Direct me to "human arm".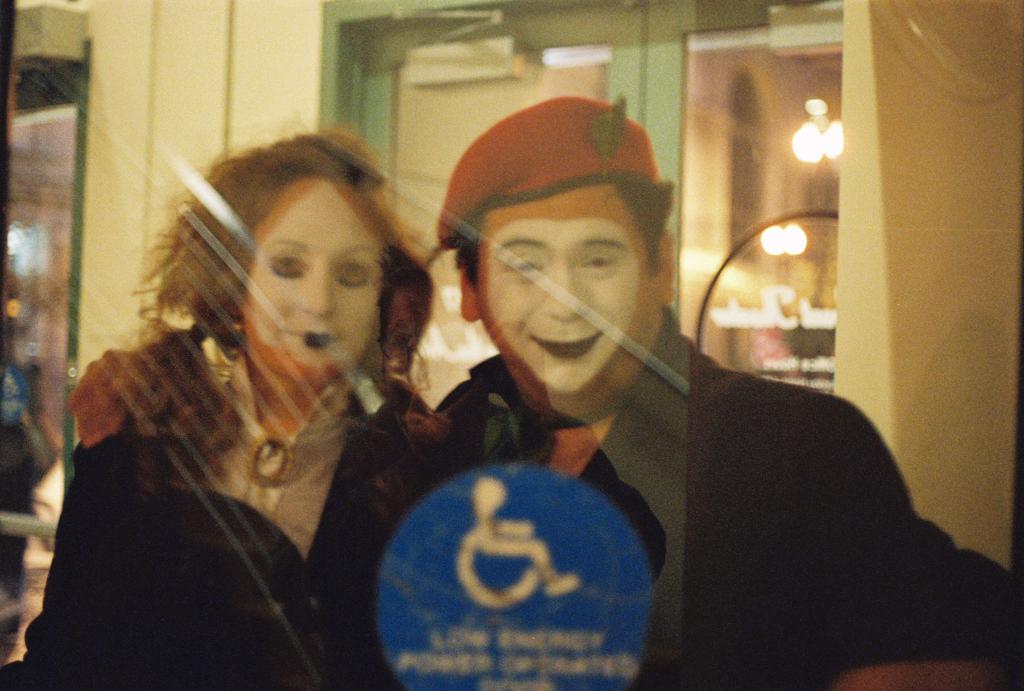
Direction: (x1=765, y1=396, x2=1023, y2=690).
